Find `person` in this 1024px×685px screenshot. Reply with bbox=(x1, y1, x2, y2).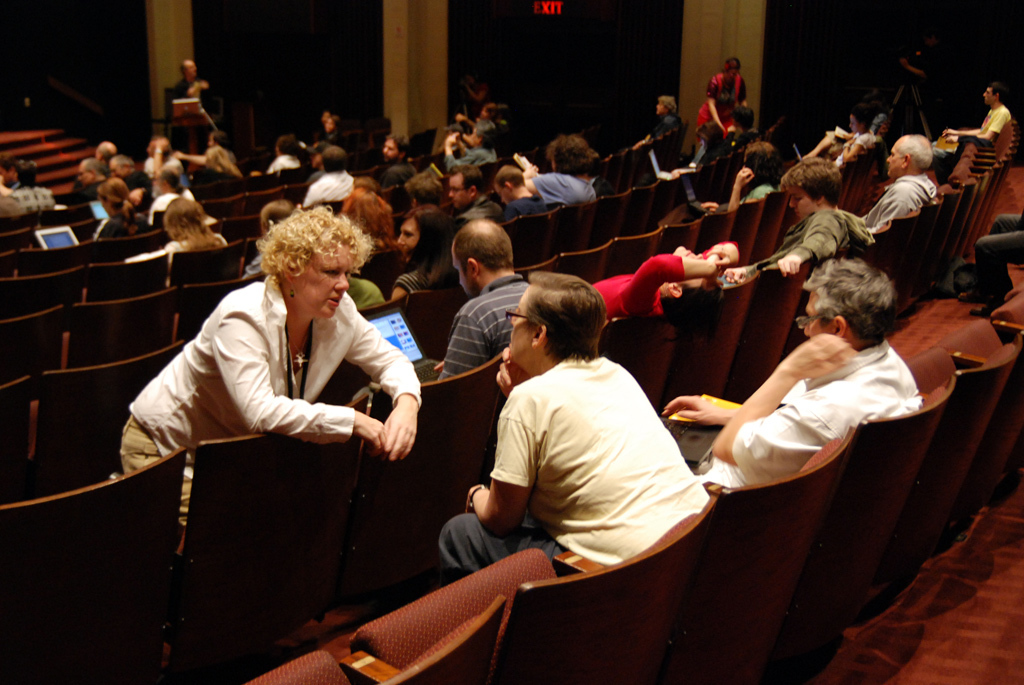
bbox=(735, 134, 798, 214).
